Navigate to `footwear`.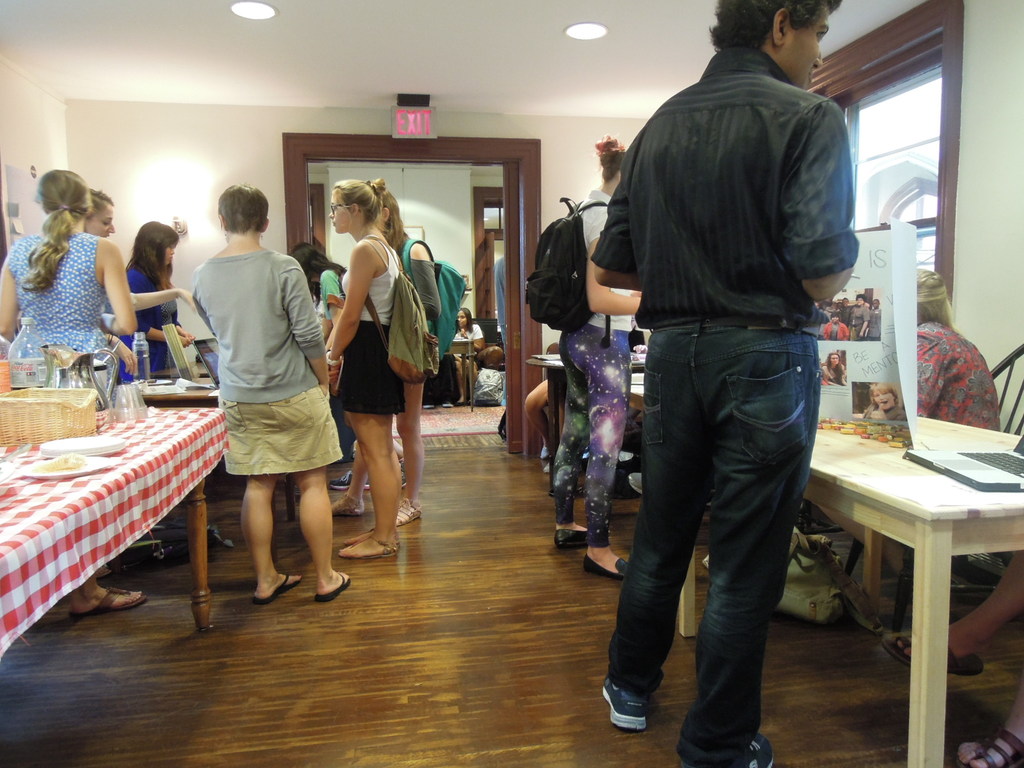
Navigation target: (735,728,776,767).
